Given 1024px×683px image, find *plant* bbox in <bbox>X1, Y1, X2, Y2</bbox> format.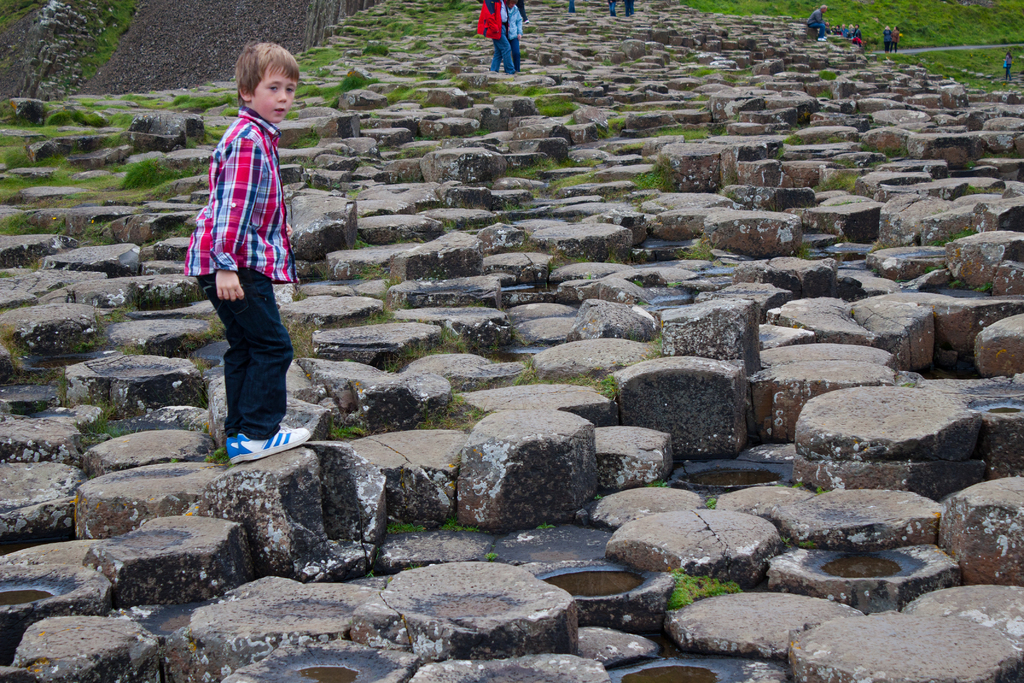
<bbox>188, 312, 226, 347</bbox>.
